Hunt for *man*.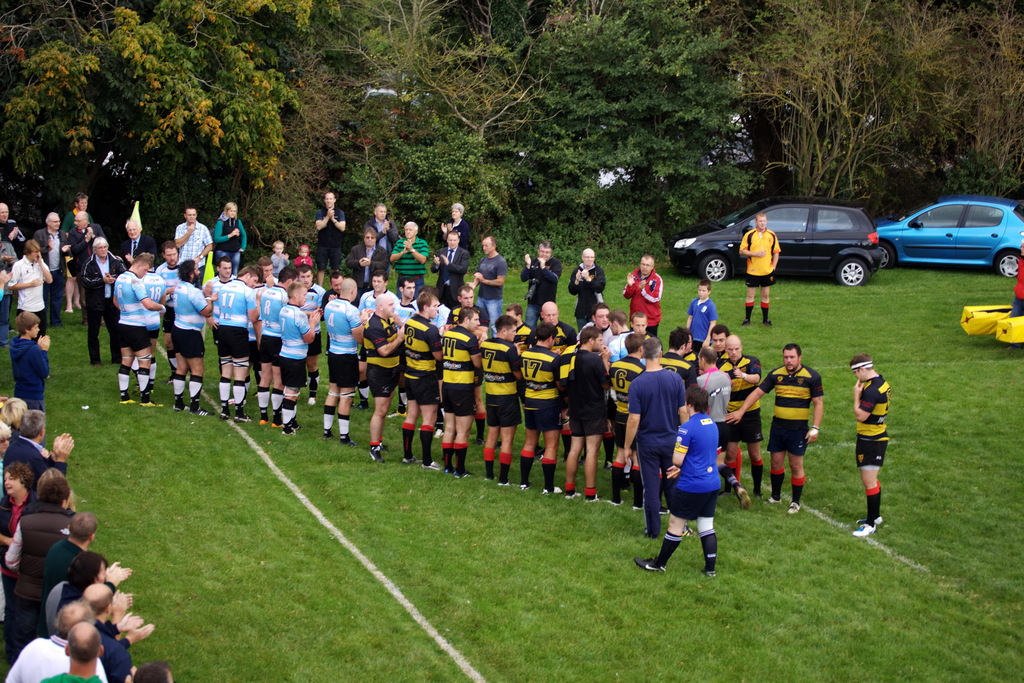
Hunted down at left=739, top=210, right=783, bottom=321.
